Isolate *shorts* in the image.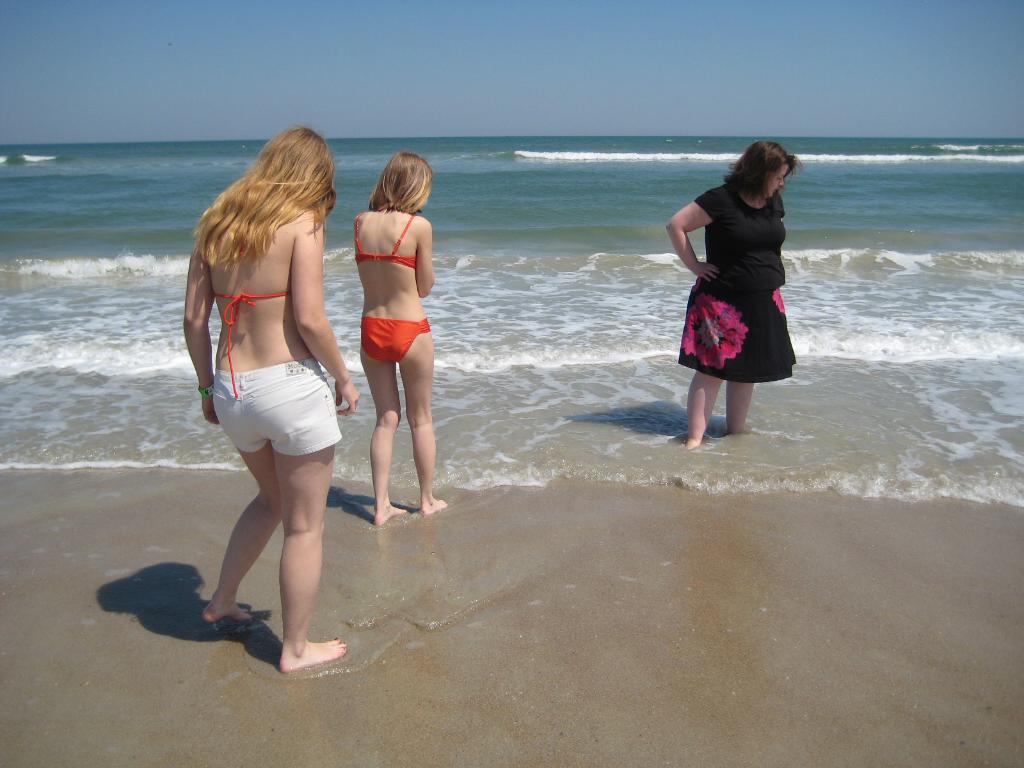
Isolated region: 202, 380, 324, 452.
